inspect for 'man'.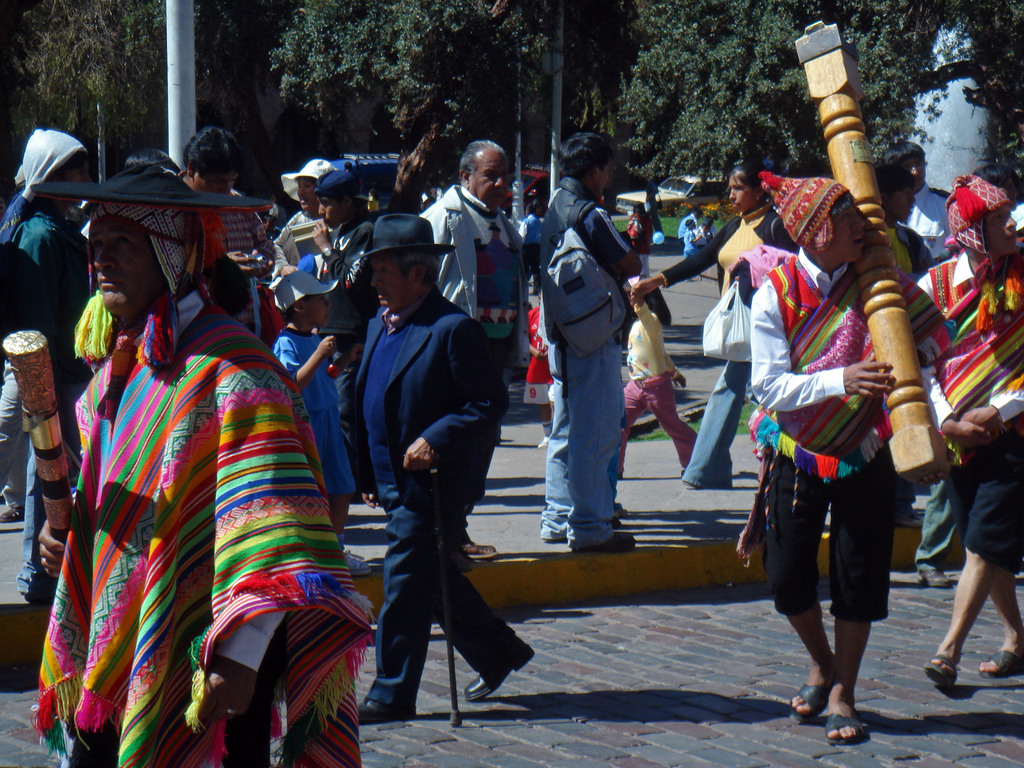
Inspection: <box>532,198,547,217</box>.
